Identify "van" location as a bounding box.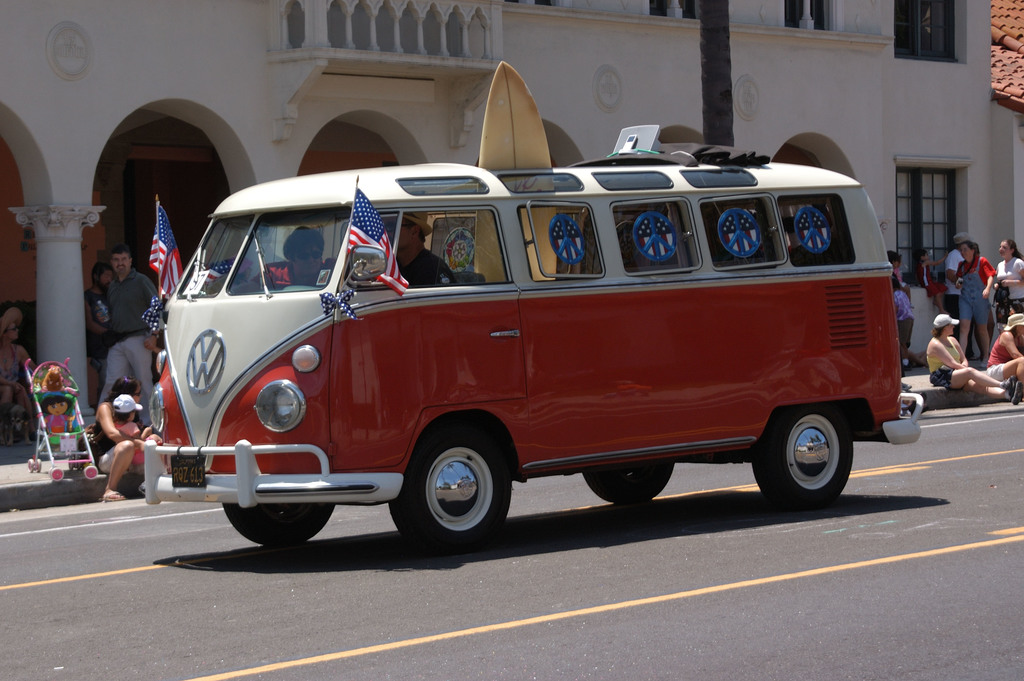
<bbox>138, 124, 927, 554</bbox>.
